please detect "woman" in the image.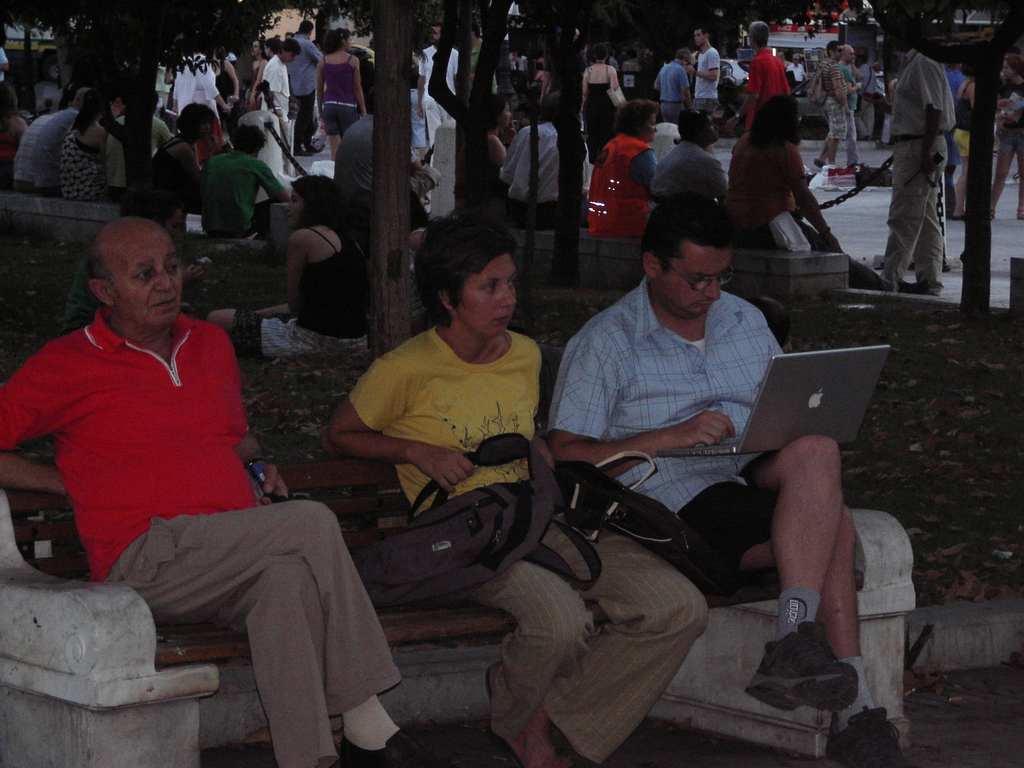
989 60 1023 223.
